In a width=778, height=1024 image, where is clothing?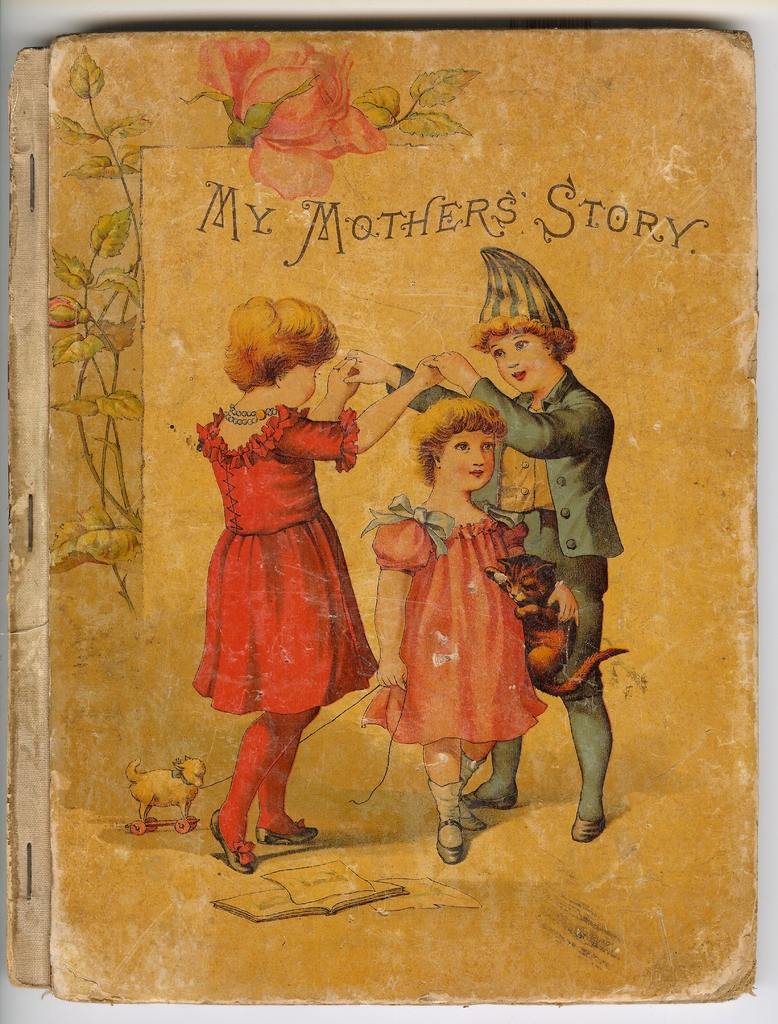
left=383, top=371, right=626, bottom=701.
